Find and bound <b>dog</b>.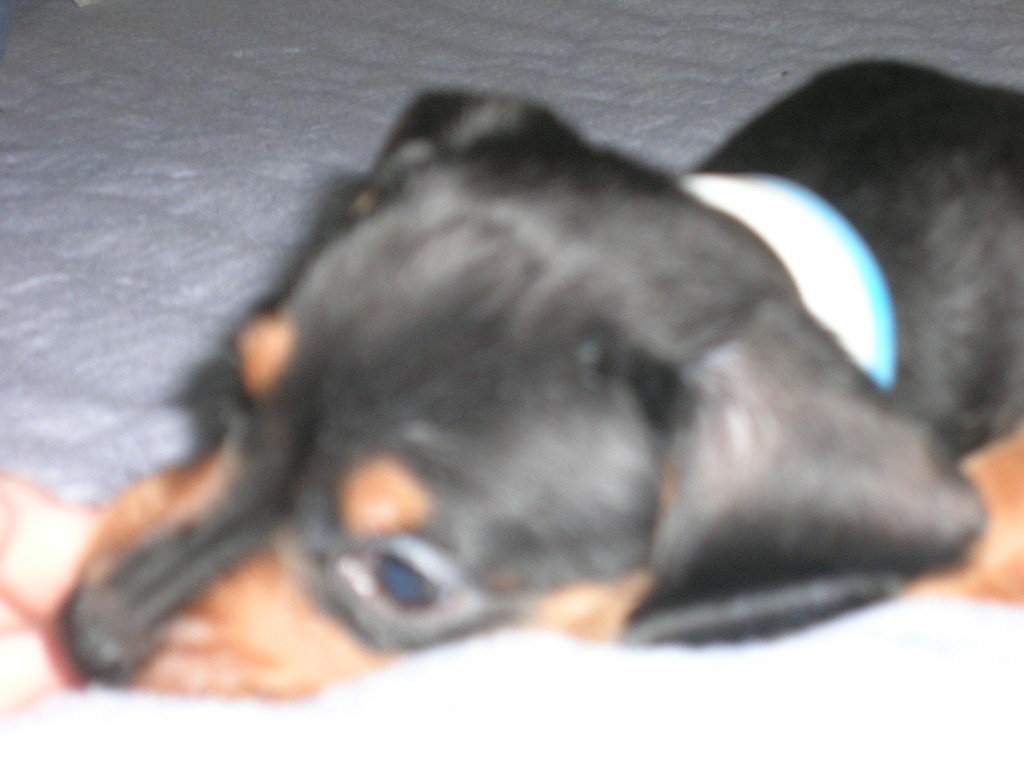
Bound: Rect(52, 55, 1023, 707).
